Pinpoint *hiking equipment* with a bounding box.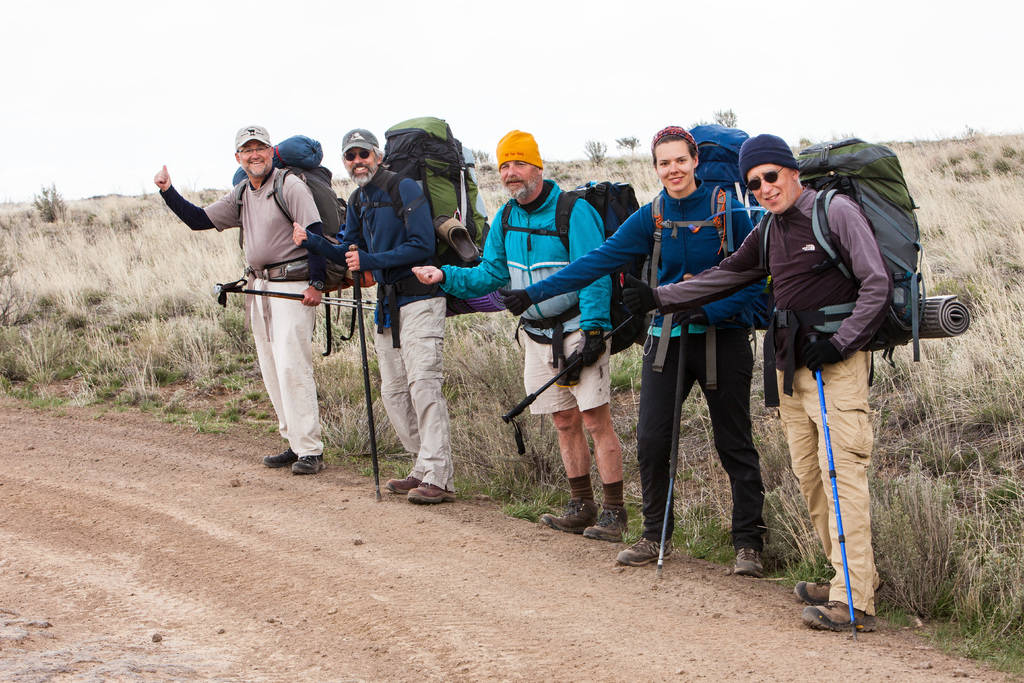
bbox(339, 233, 376, 511).
